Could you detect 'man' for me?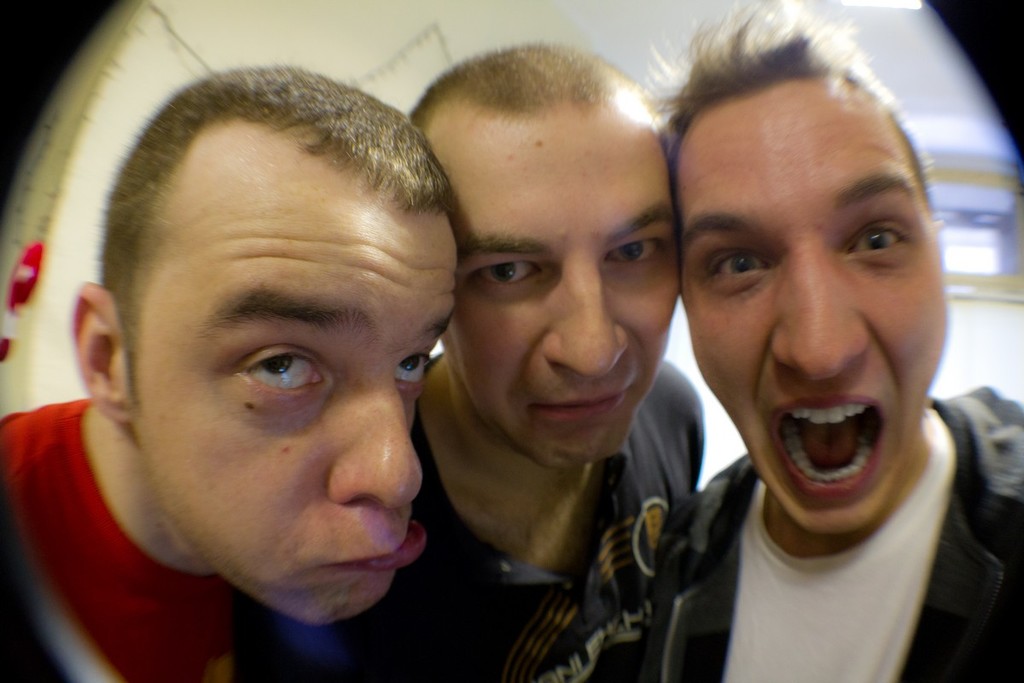
Detection result: (596, 12, 1015, 682).
